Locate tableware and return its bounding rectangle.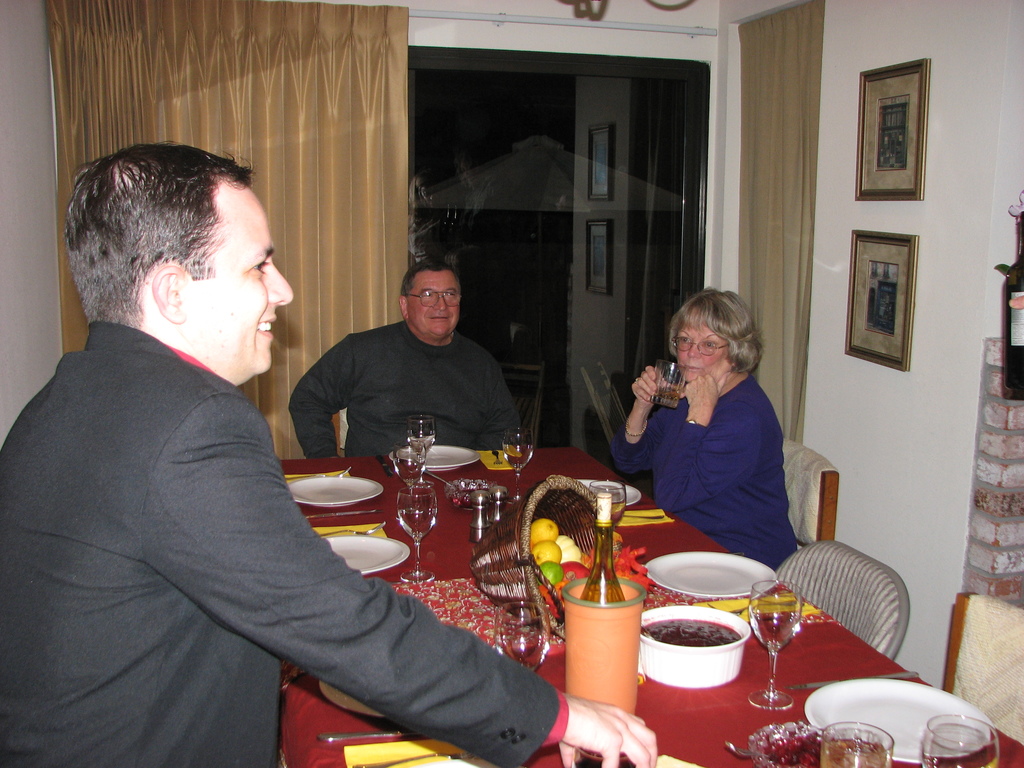
box=[313, 500, 386, 518].
